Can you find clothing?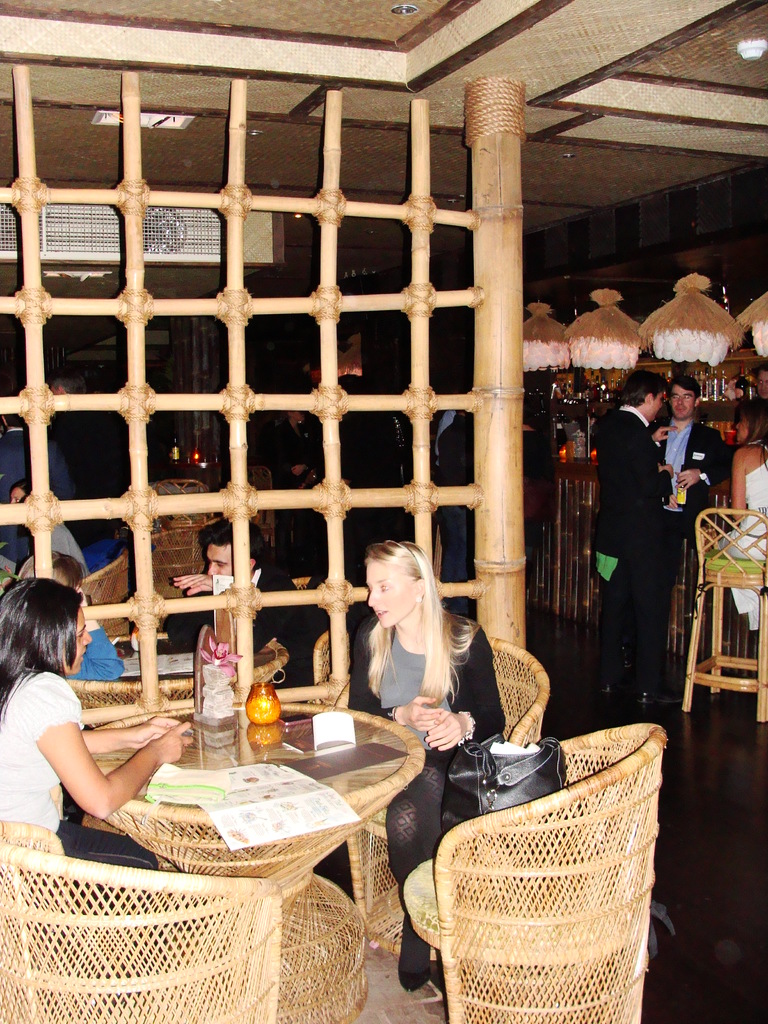
Yes, bounding box: rect(648, 422, 737, 643).
